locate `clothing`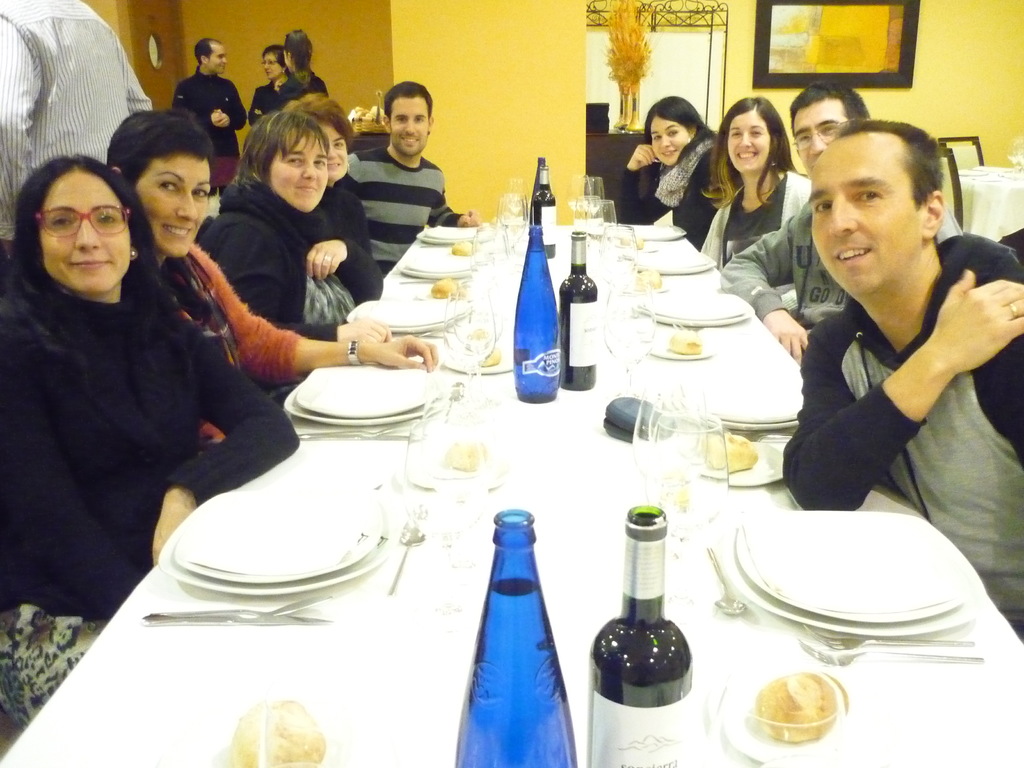
left=310, top=170, right=371, bottom=263
